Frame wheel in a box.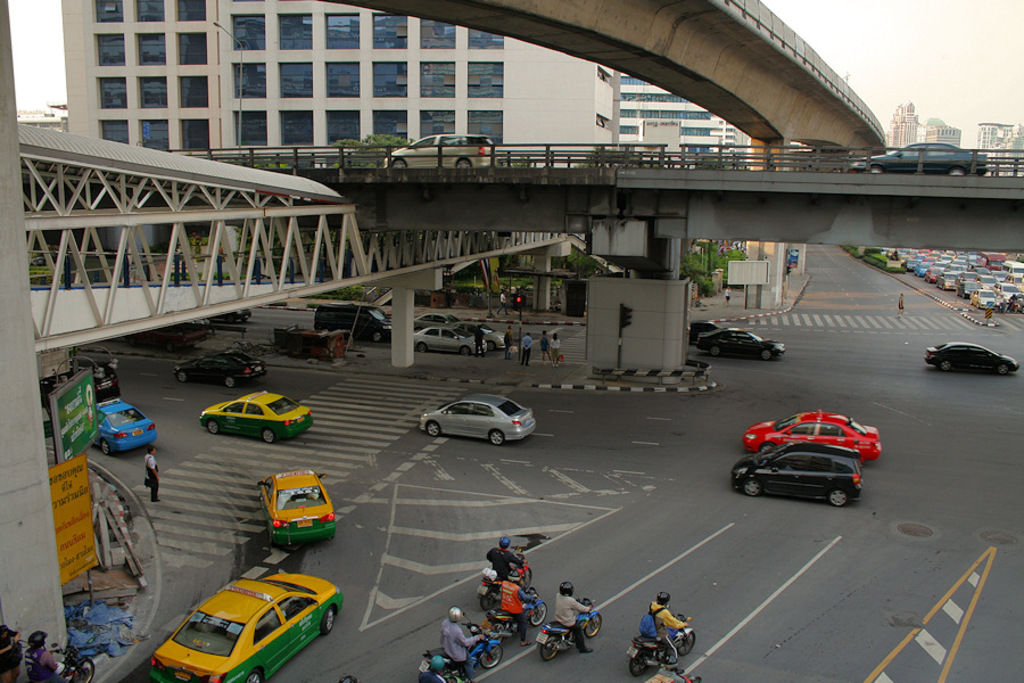
locate(490, 430, 501, 444).
